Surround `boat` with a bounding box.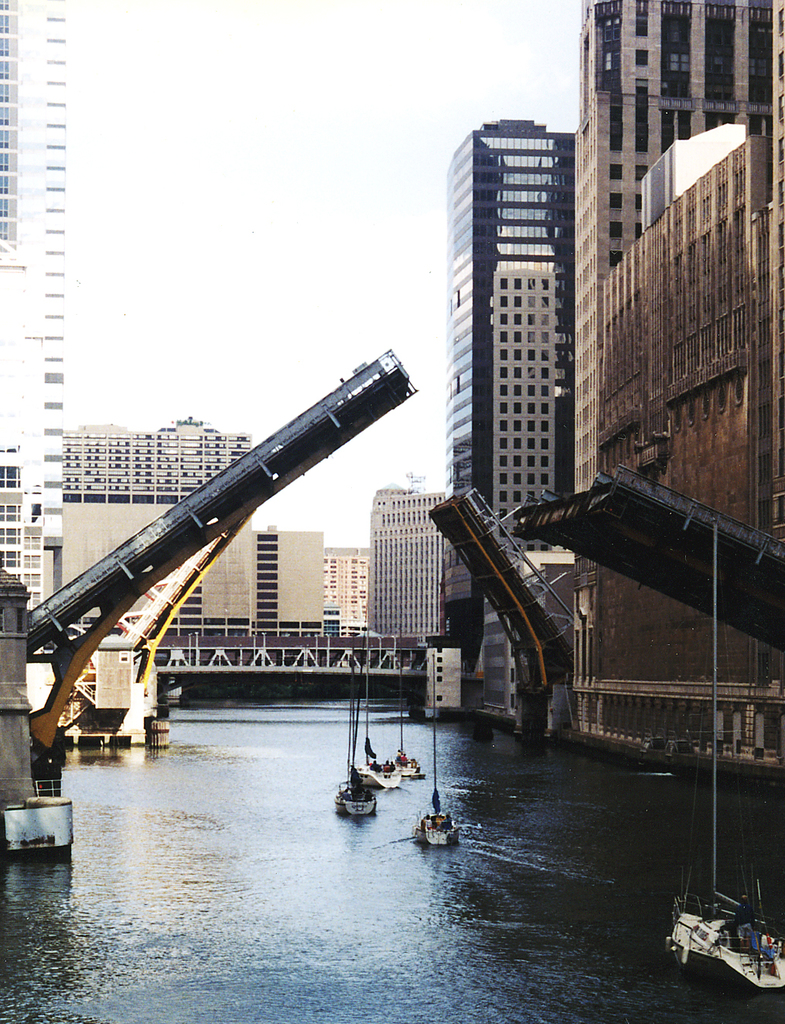
<region>679, 876, 773, 976</region>.
